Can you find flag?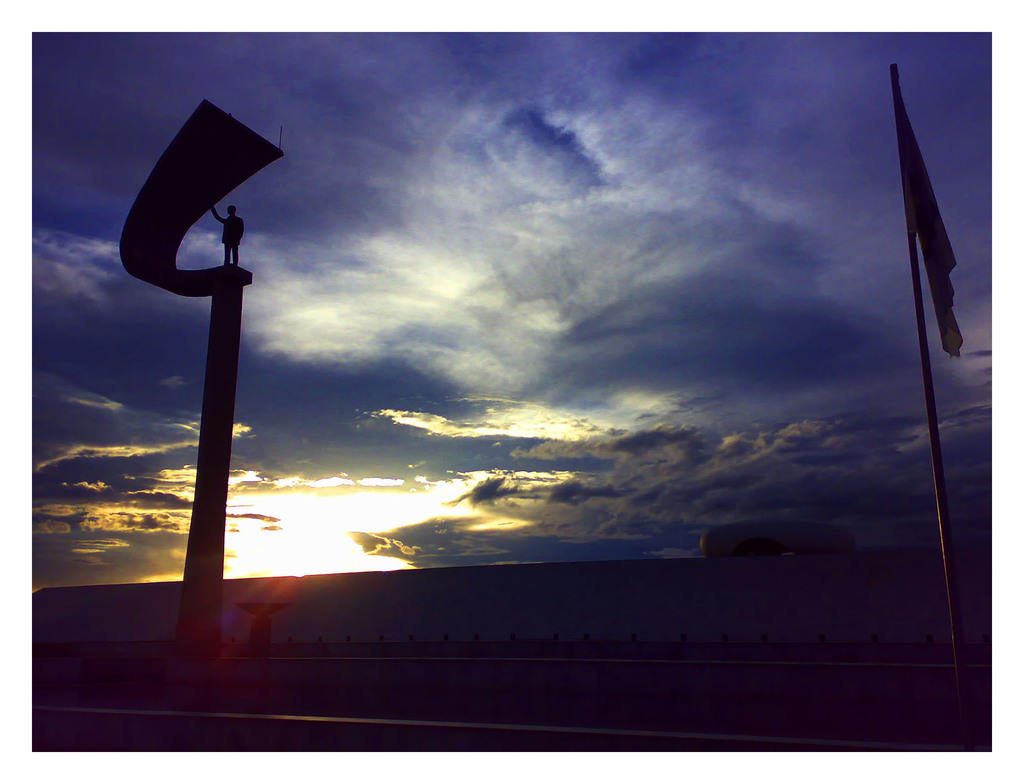
Yes, bounding box: 891/64/965/363.
